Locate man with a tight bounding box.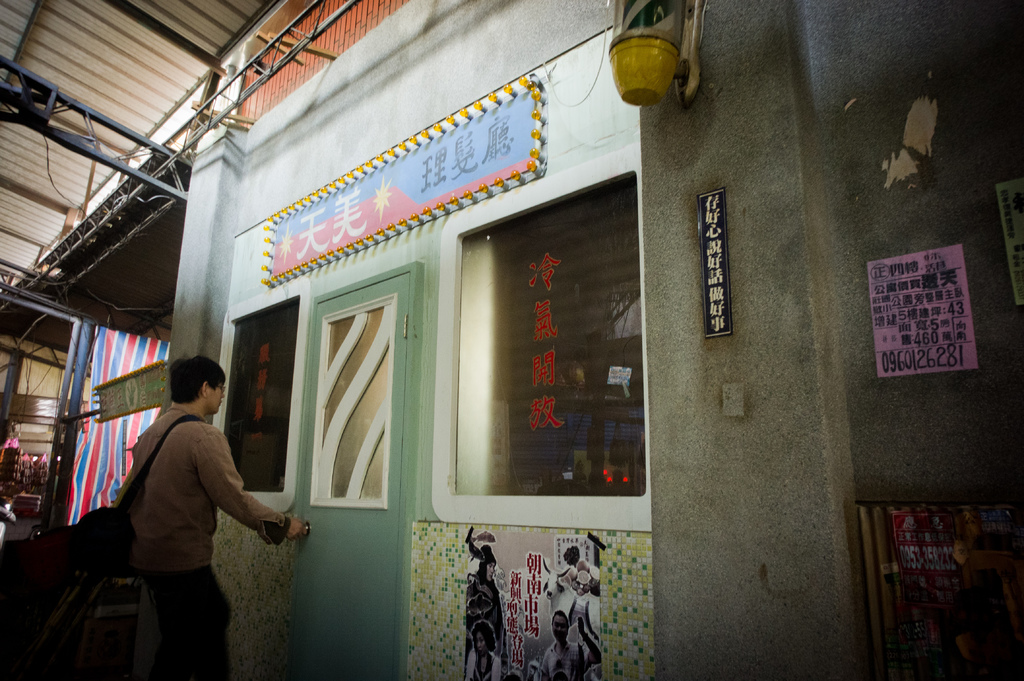
(x1=538, y1=614, x2=598, y2=680).
